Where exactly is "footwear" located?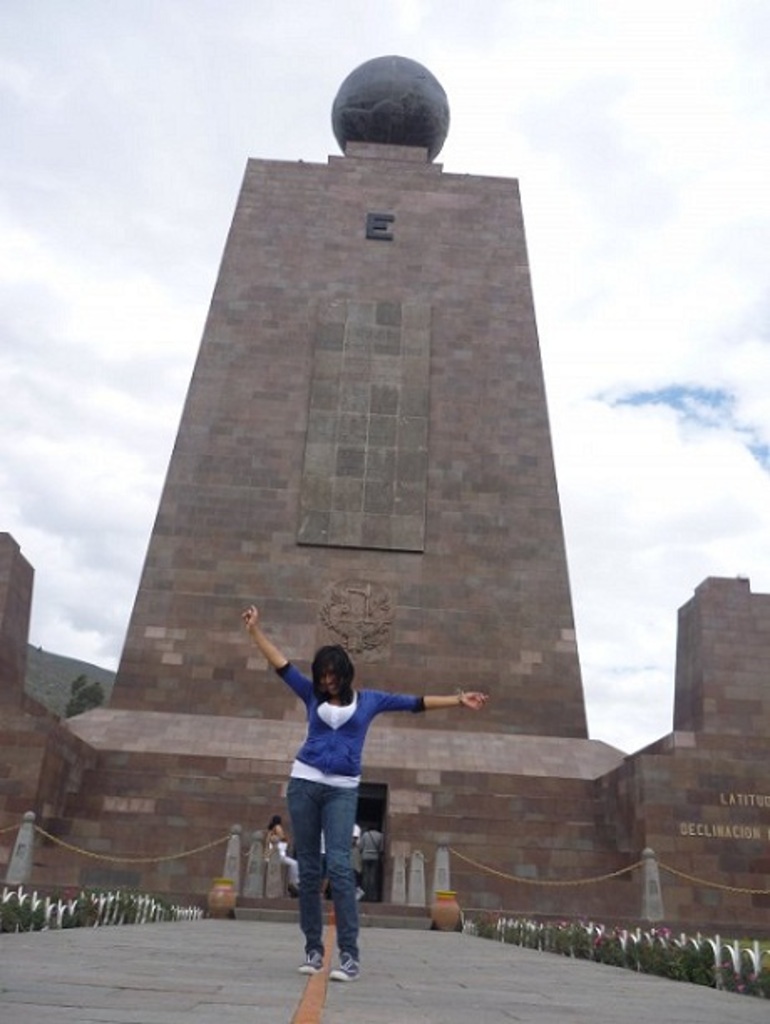
Its bounding box is [330, 949, 365, 972].
